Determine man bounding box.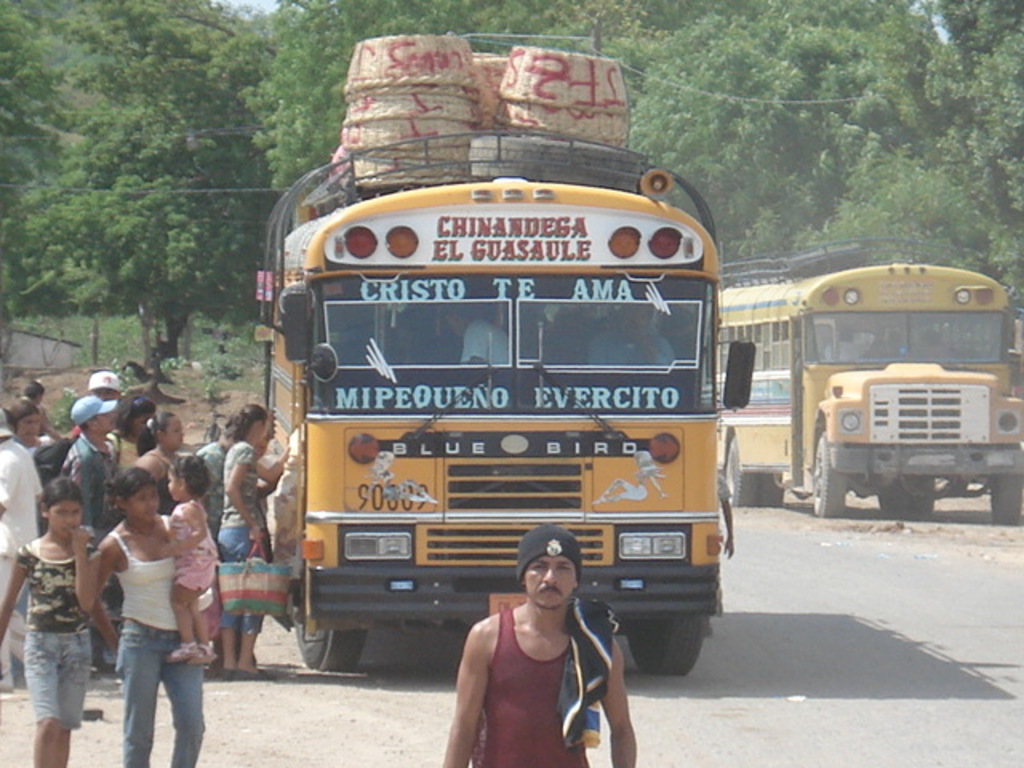
Determined: Rect(0, 398, 43, 685).
